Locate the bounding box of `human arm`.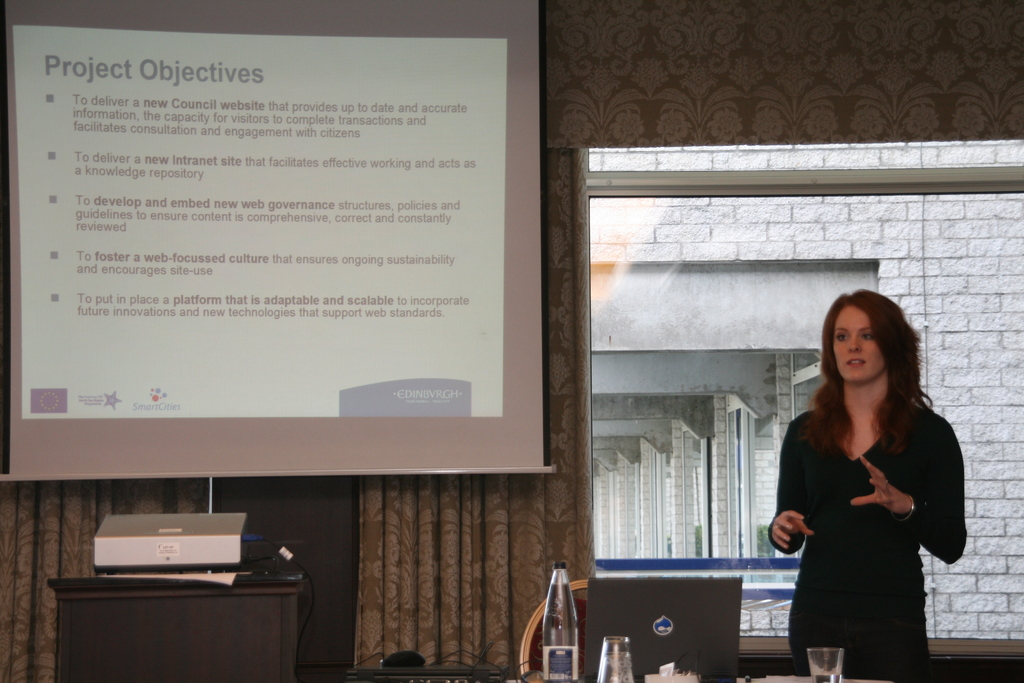
Bounding box: l=742, t=402, r=820, b=561.
